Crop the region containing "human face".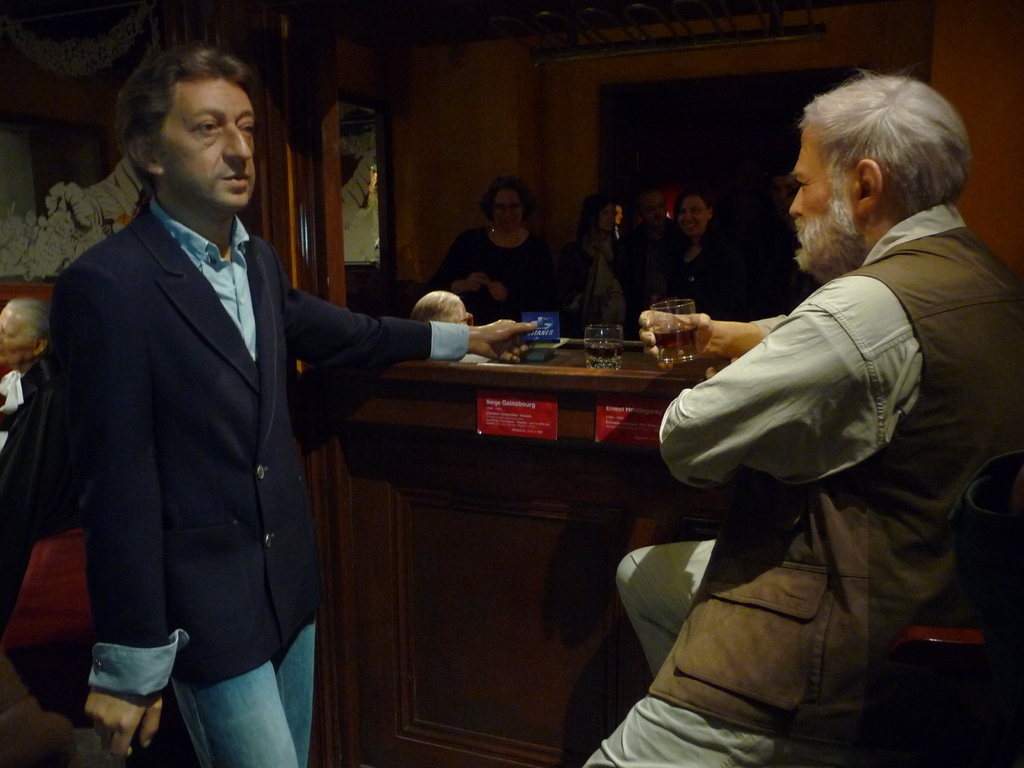
Crop region: bbox=[495, 193, 526, 234].
